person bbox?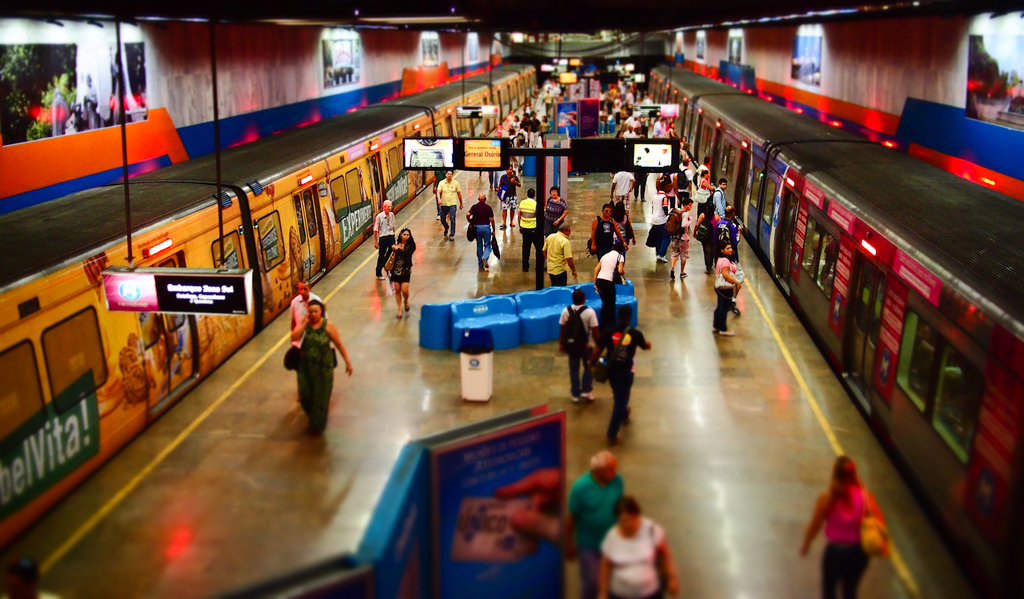
541:184:567:233
